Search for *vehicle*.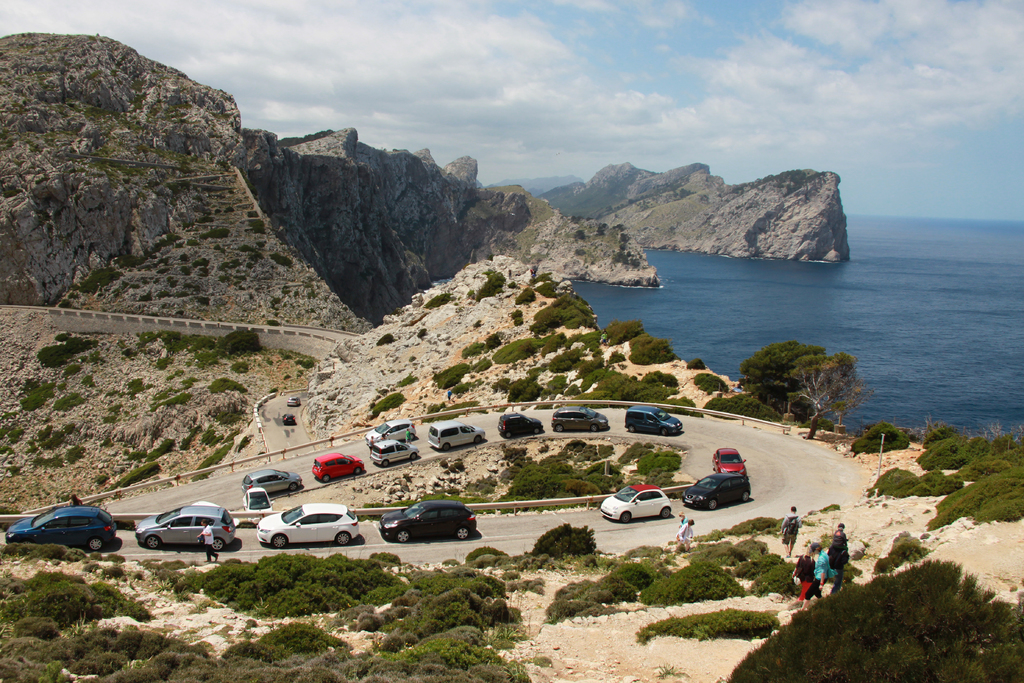
Found at 243:489:276:515.
